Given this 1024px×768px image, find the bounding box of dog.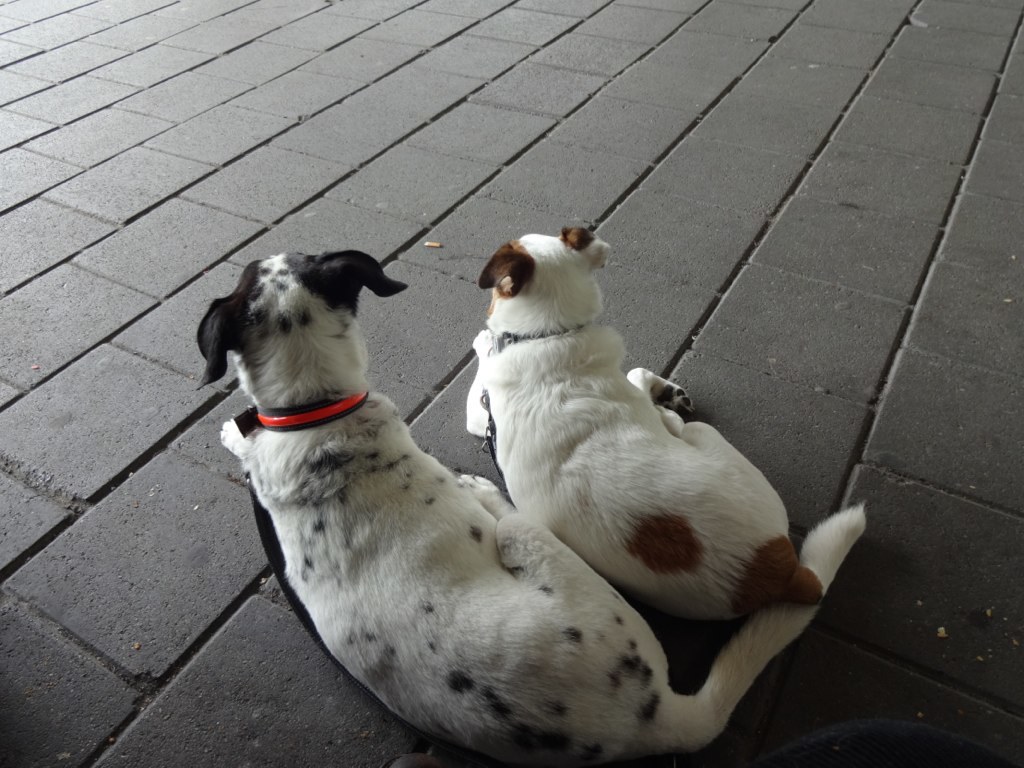
(left=464, top=225, right=828, bottom=624).
